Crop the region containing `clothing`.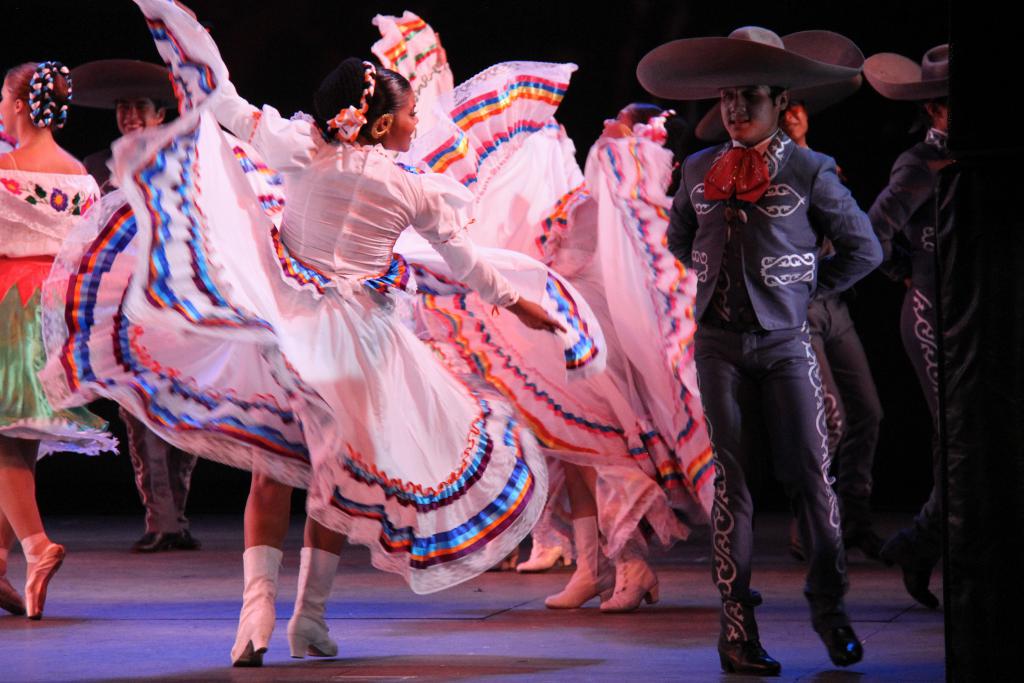
Crop region: <box>658,126,884,326</box>.
